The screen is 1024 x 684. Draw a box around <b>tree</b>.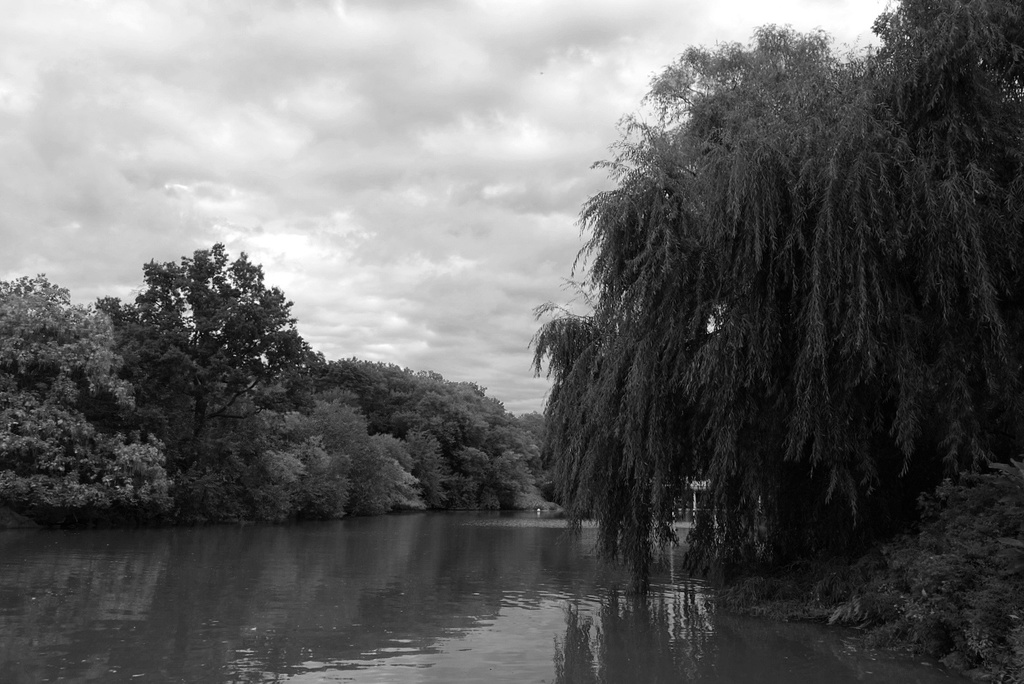
region(0, 269, 174, 516).
